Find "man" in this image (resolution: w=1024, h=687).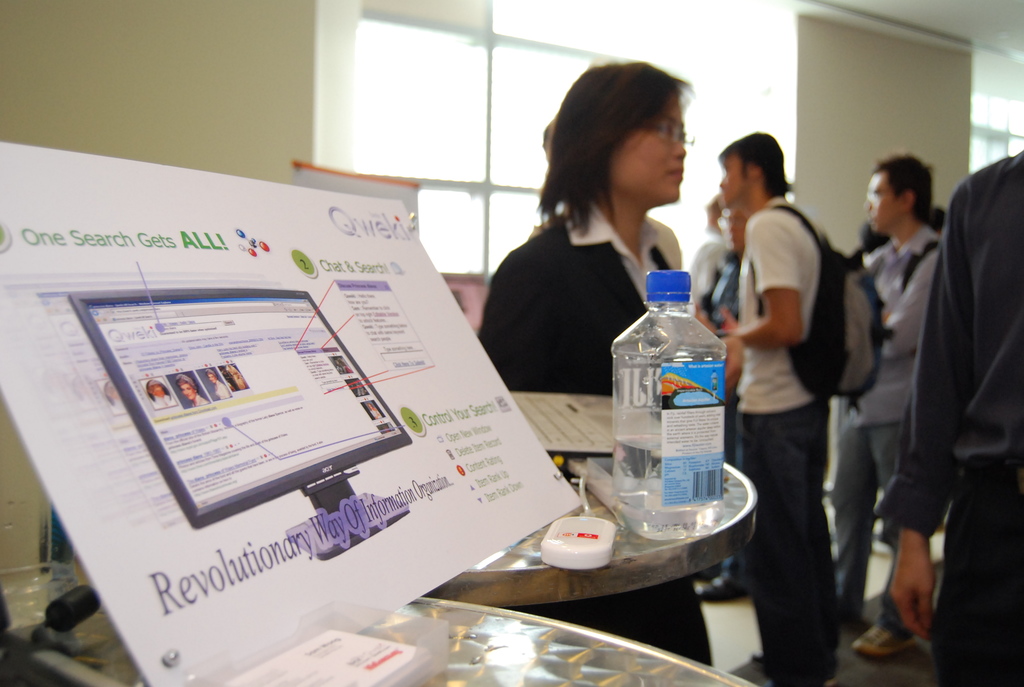
bbox=[724, 124, 834, 686].
